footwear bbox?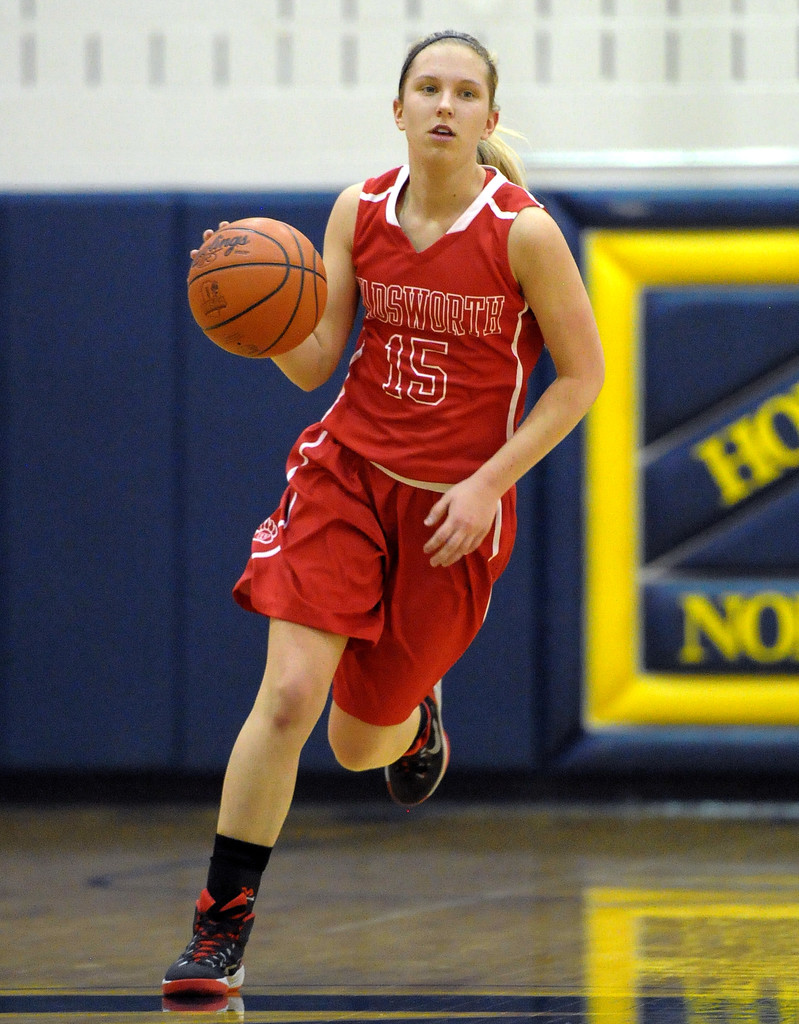
Rect(381, 679, 453, 812)
